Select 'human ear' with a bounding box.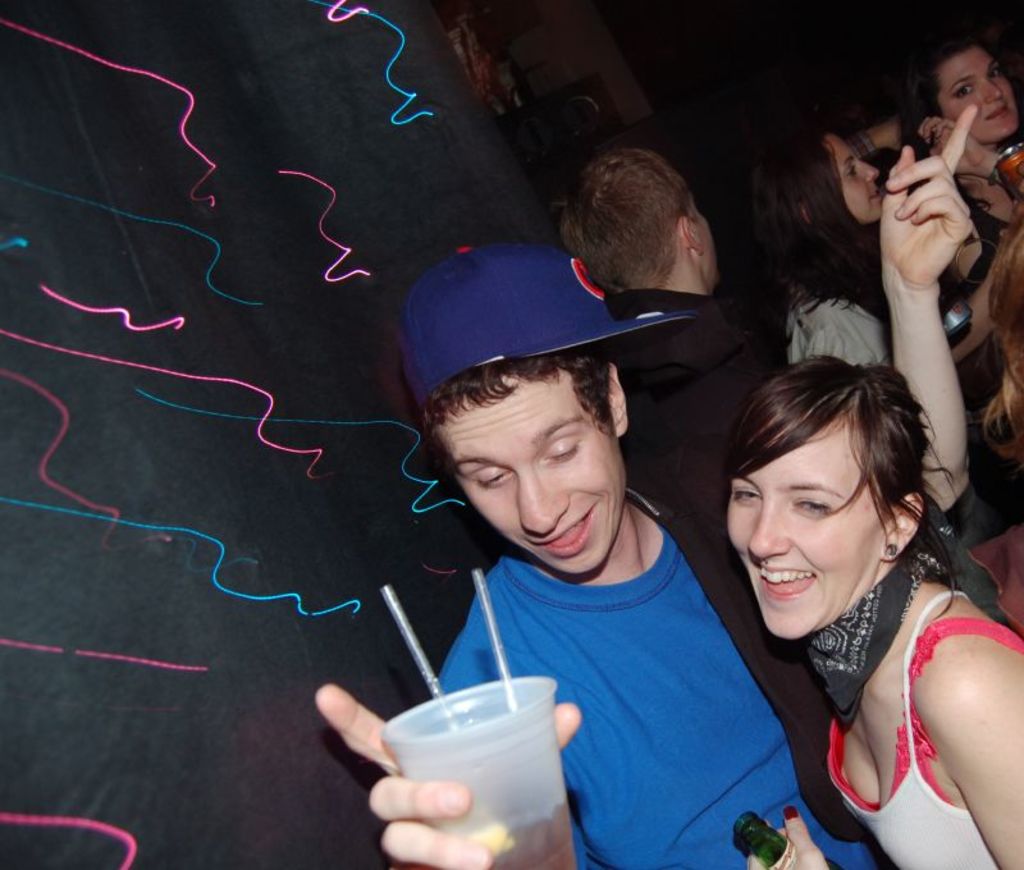
(x1=883, y1=490, x2=922, y2=559).
